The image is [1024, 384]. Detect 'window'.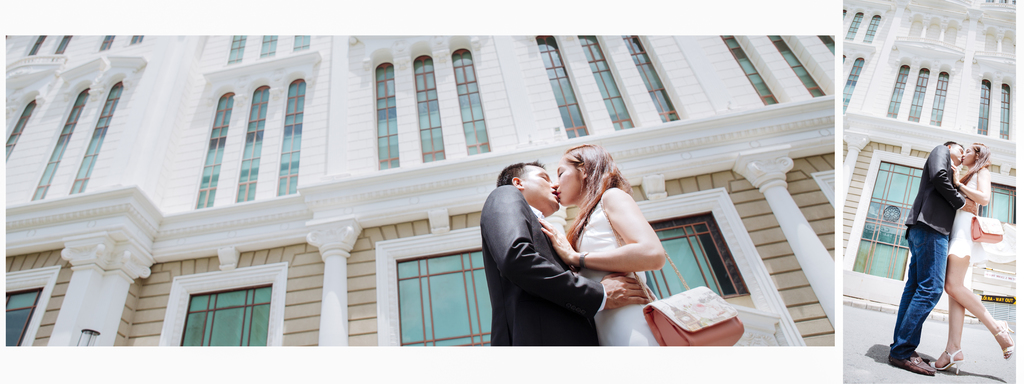
Detection: (8,285,44,342).
